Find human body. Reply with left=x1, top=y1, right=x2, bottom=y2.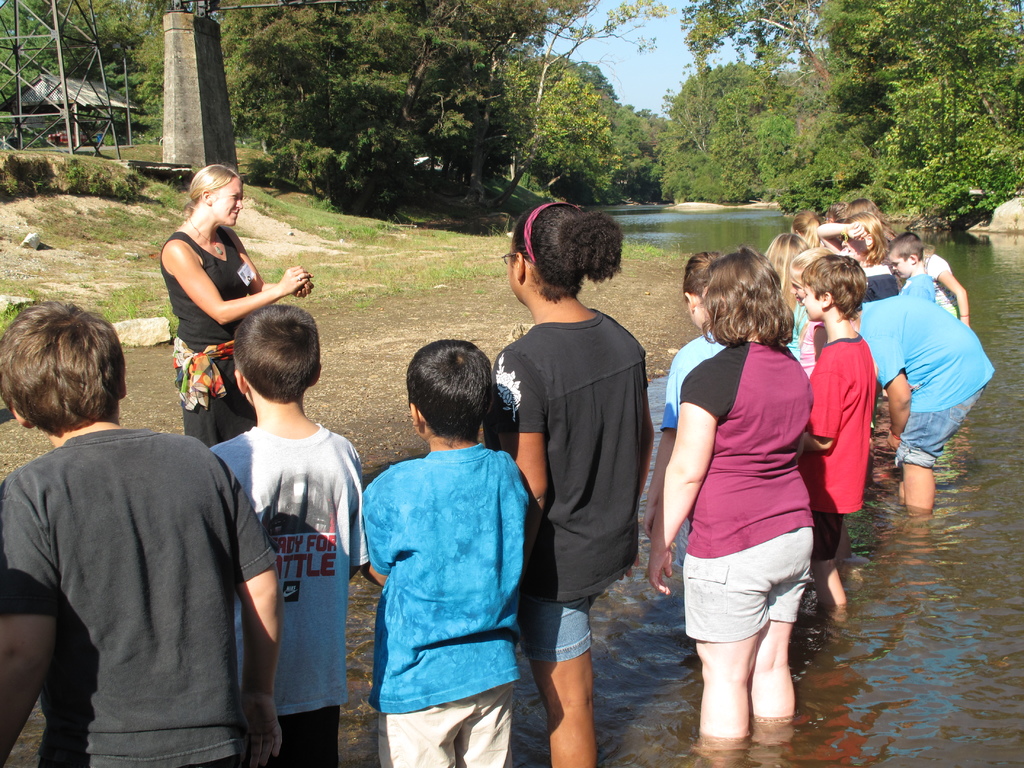
left=361, top=339, right=542, bottom=767.
